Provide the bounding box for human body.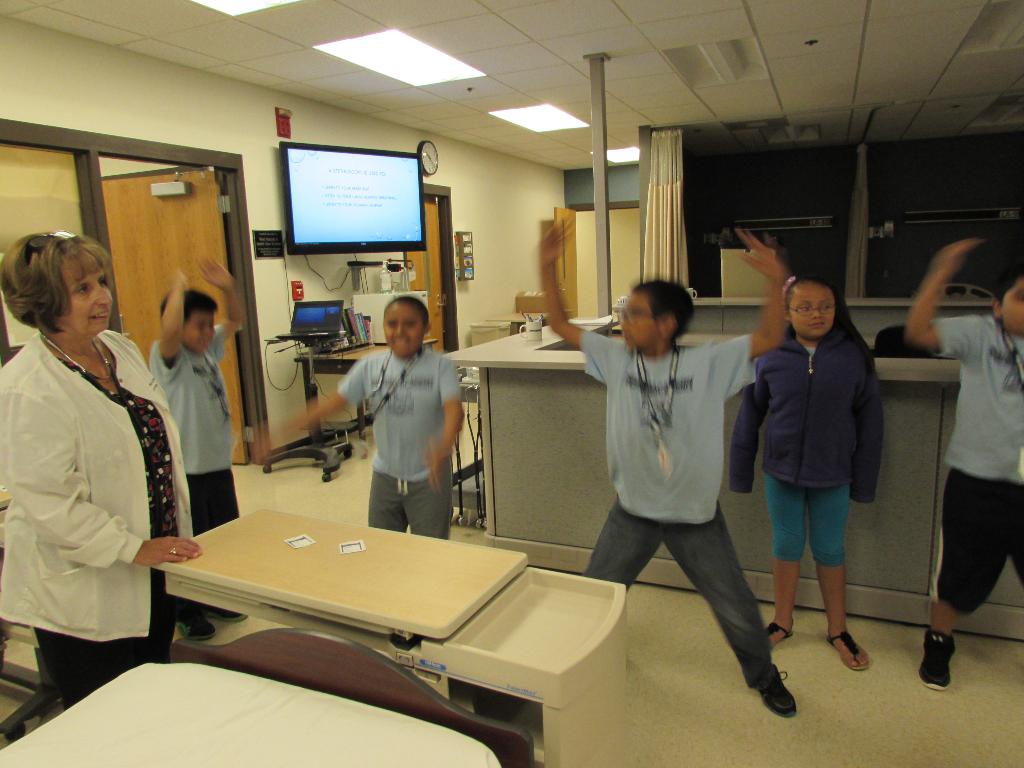
BBox(143, 253, 244, 646).
